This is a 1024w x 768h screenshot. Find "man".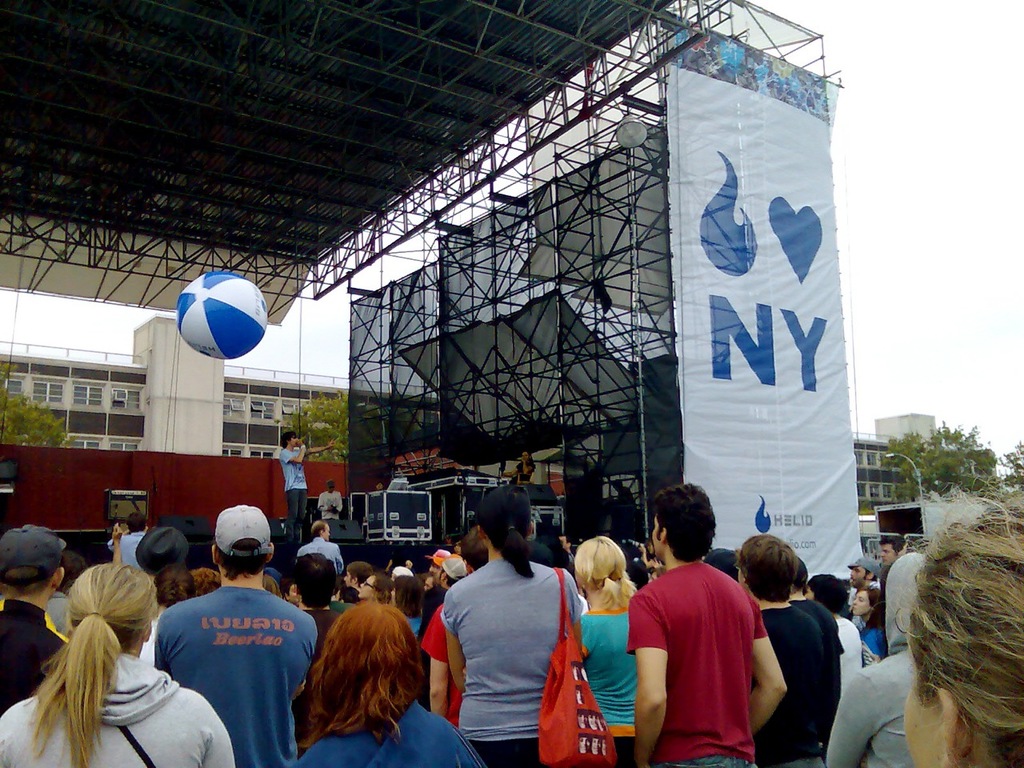
Bounding box: {"left": 623, "top": 503, "right": 770, "bottom": 762}.
